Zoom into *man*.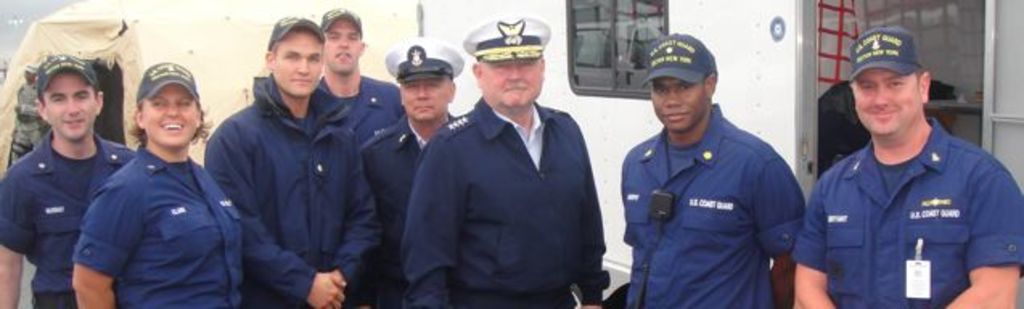
Zoom target: pyautogui.locateOnScreen(621, 31, 809, 307).
